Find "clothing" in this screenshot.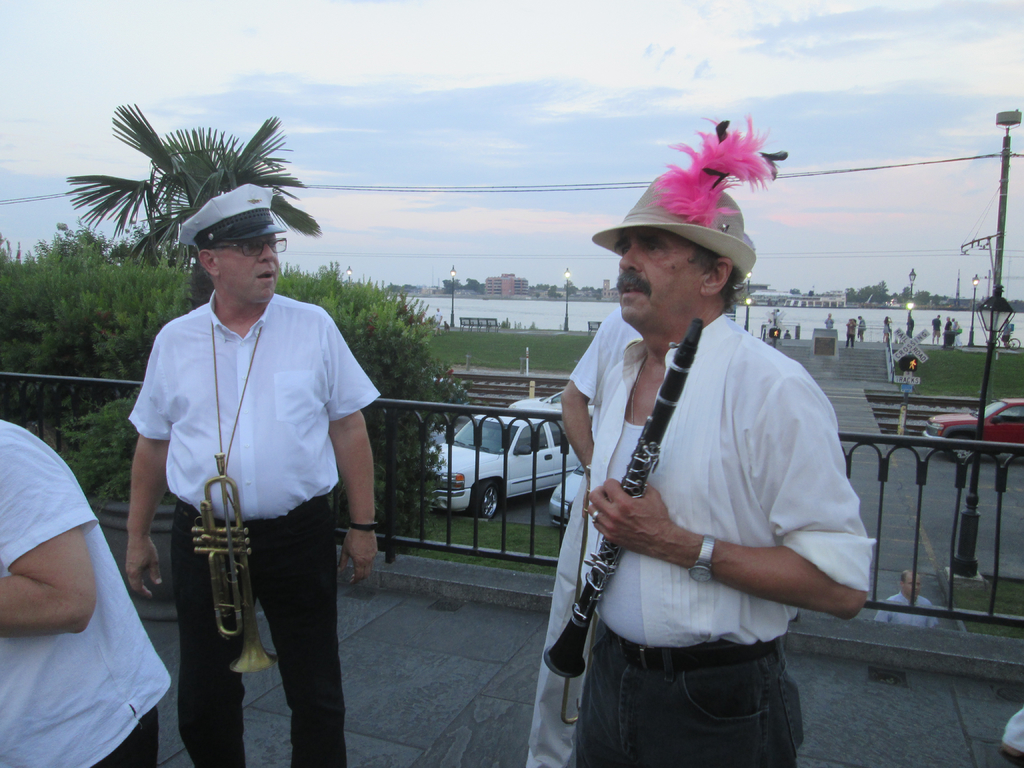
The bounding box for "clothing" is 520/292/649/767.
